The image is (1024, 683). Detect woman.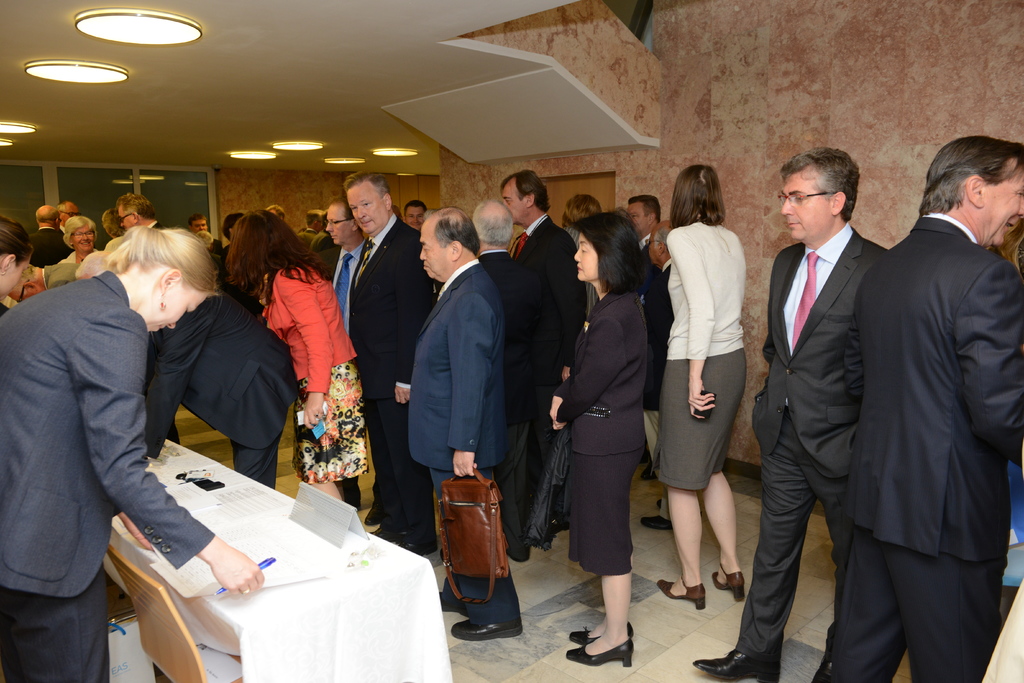
Detection: l=986, t=217, r=1023, b=591.
